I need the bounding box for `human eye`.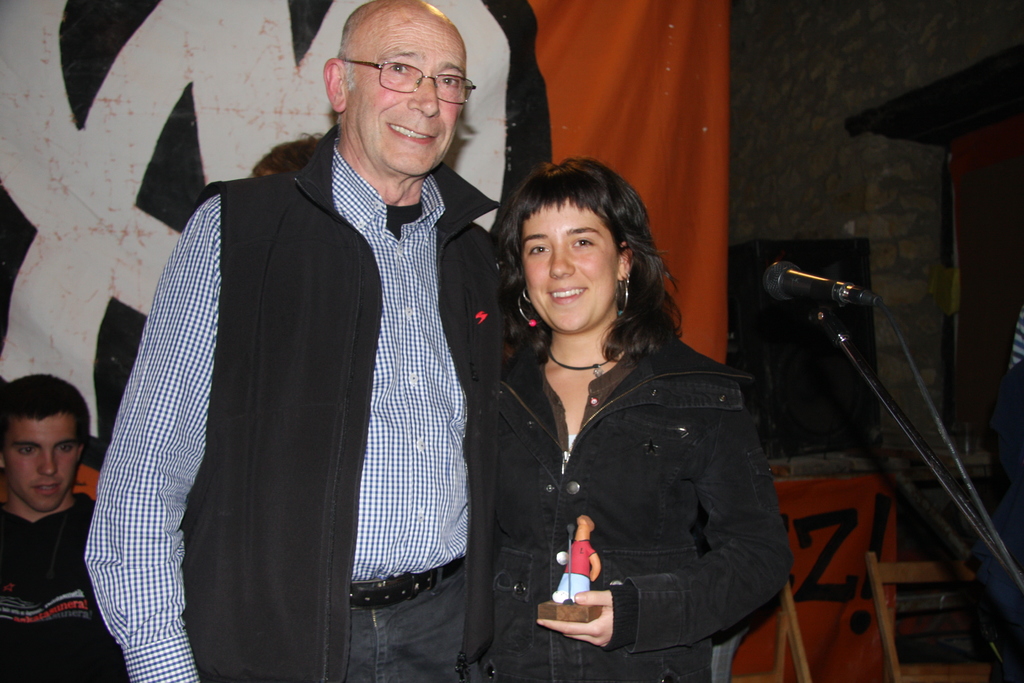
Here it is: <bbox>383, 60, 412, 73</bbox>.
